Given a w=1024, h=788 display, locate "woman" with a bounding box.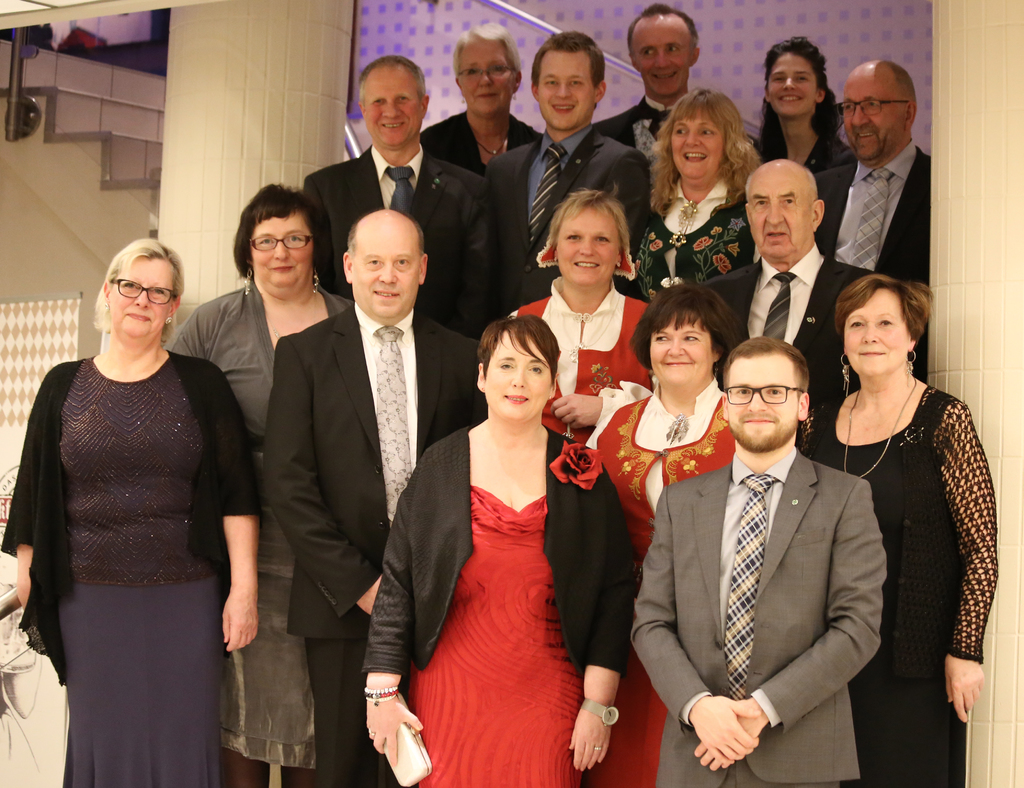
Located: [left=588, top=282, right=731, bottom=787].
